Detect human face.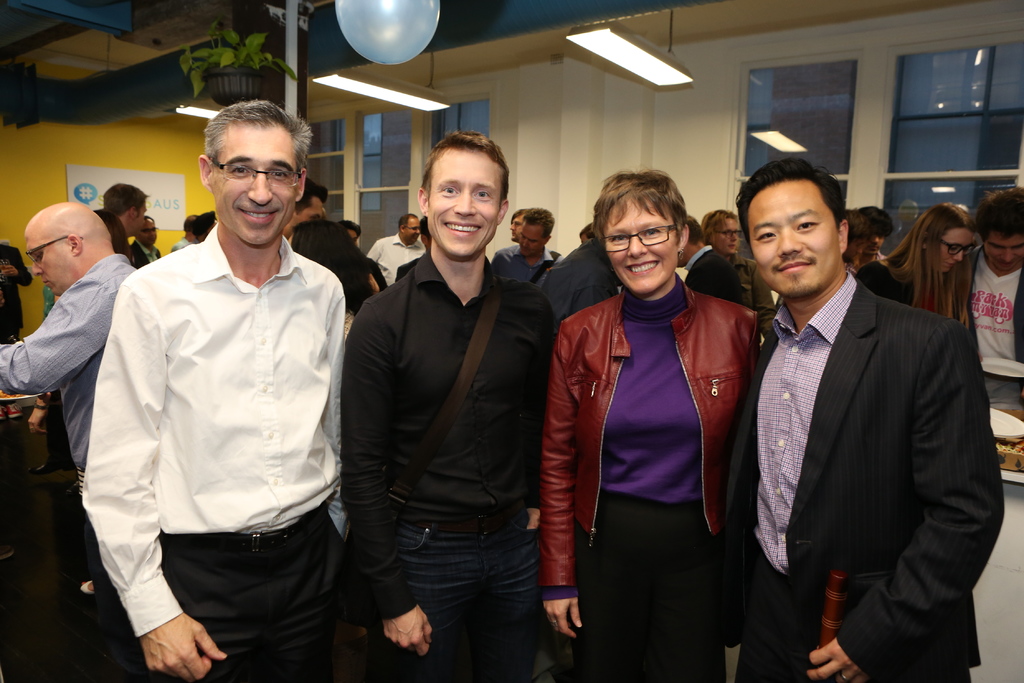
Detected at l=755, t=179, r=841, b=297.
